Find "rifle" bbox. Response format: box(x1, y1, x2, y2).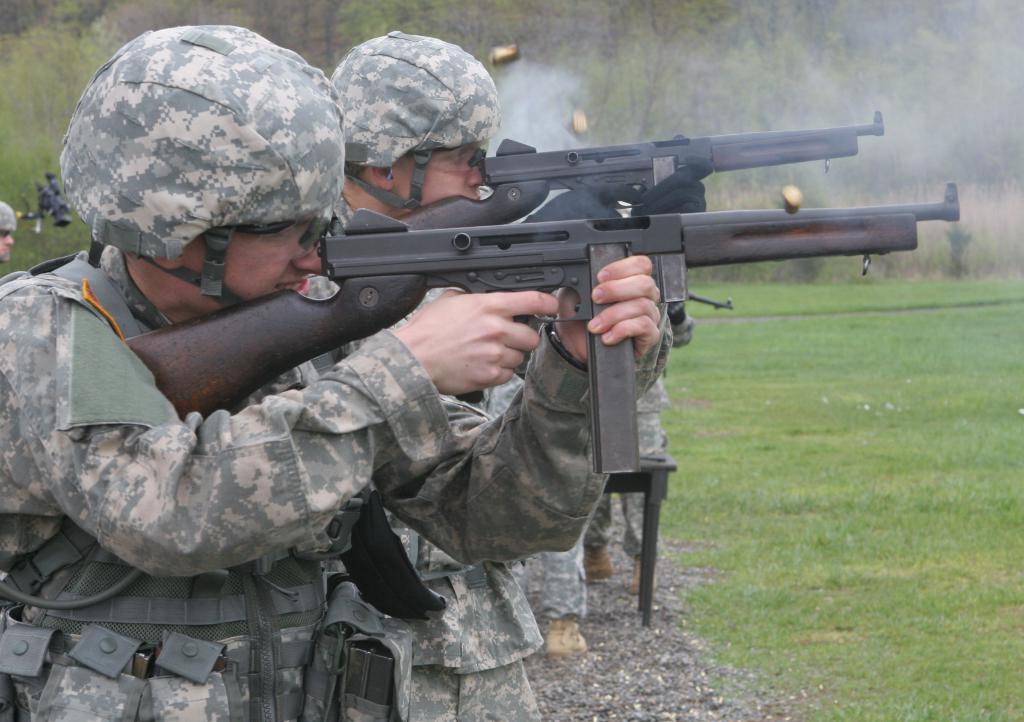
box(185, 120, 969, 420).
